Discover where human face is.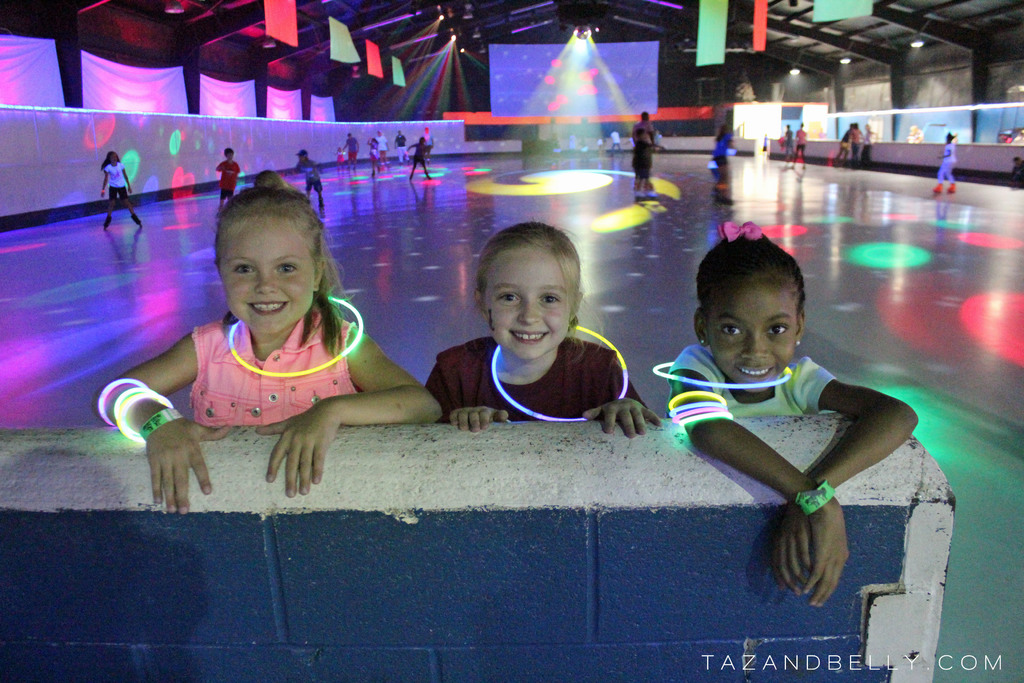
Discovered at (708,286,797,393).
